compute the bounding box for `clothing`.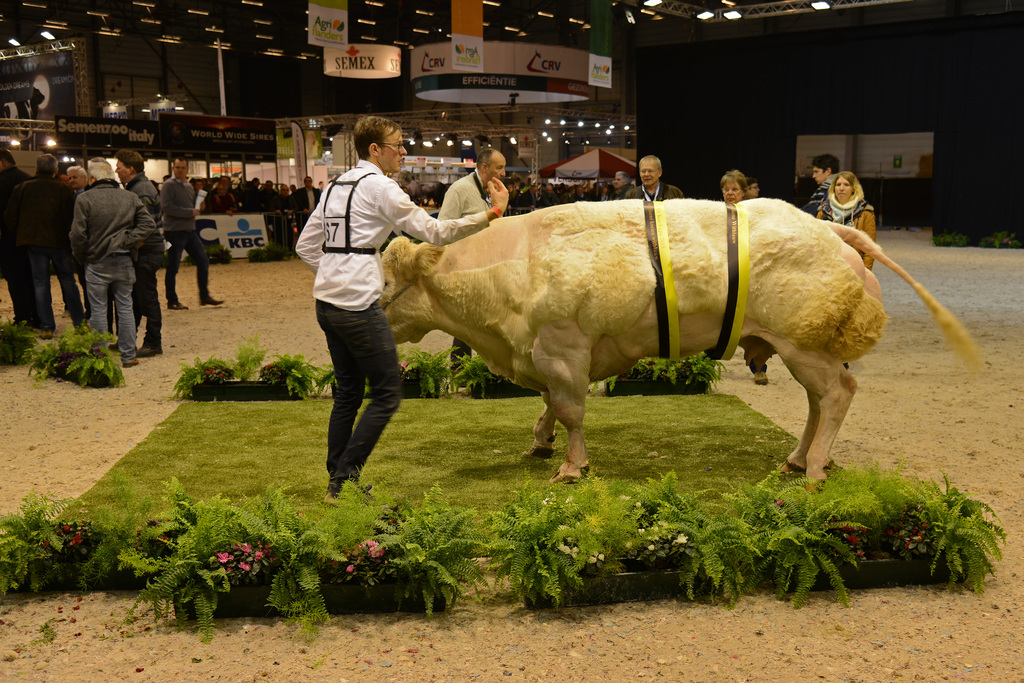
bbox(293, 160, 490, 492).
